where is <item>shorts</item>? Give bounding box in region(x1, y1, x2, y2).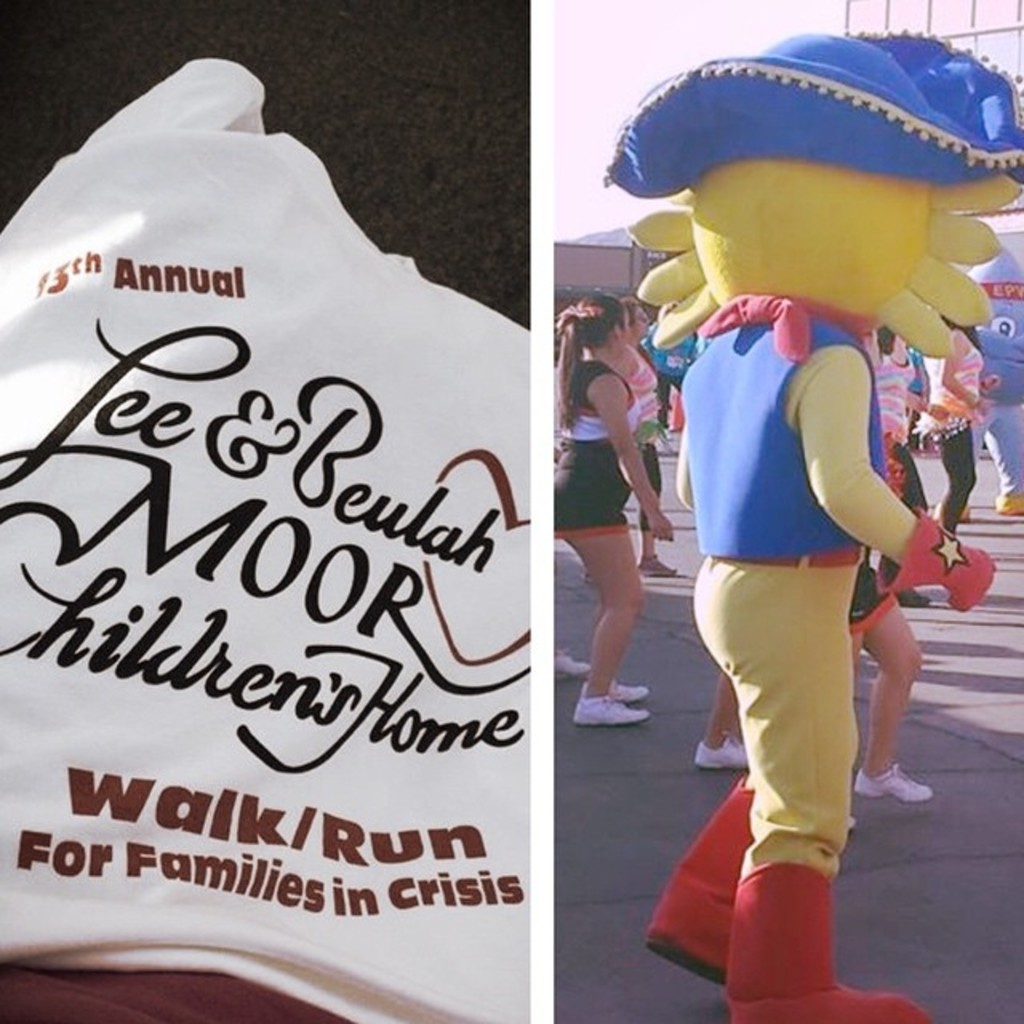
region(845, 565, 896, 634).
